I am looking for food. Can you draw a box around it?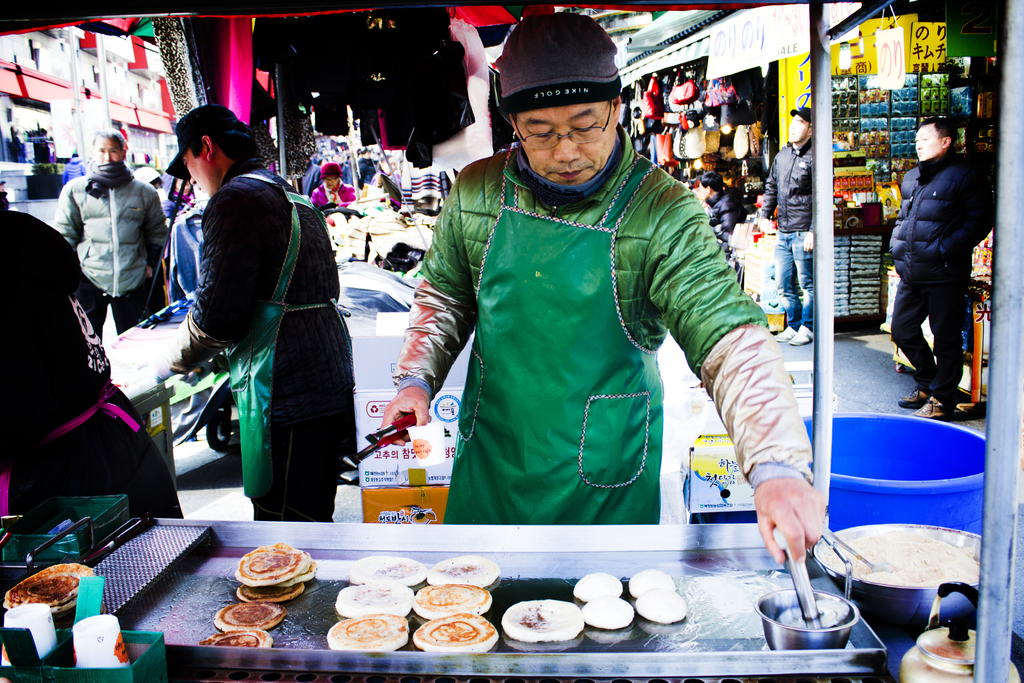
Sure, the bounding box is <box>326,613,413,648</box>.
